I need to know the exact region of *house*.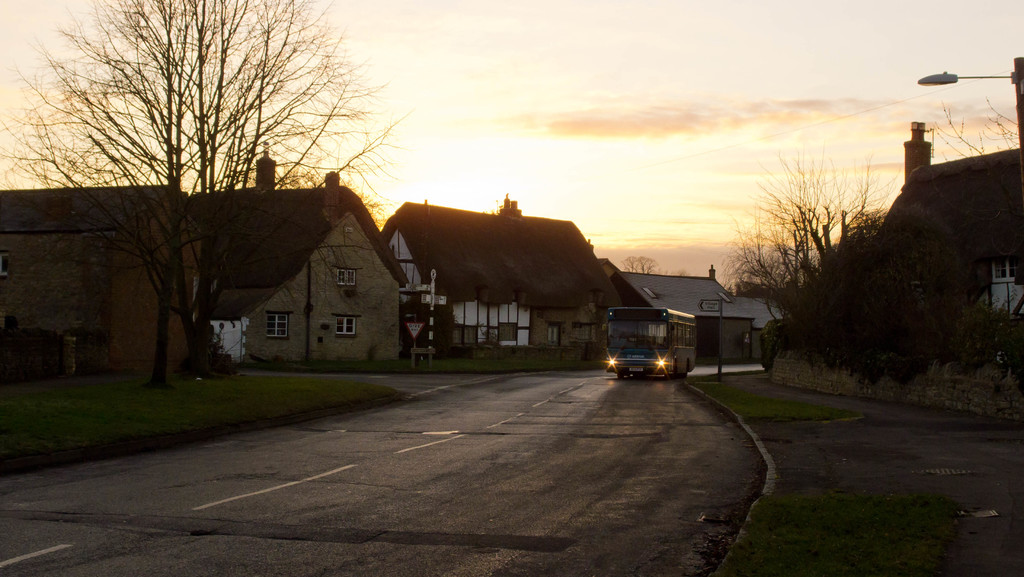
Region: BBox(0, 181, 191, 373).
